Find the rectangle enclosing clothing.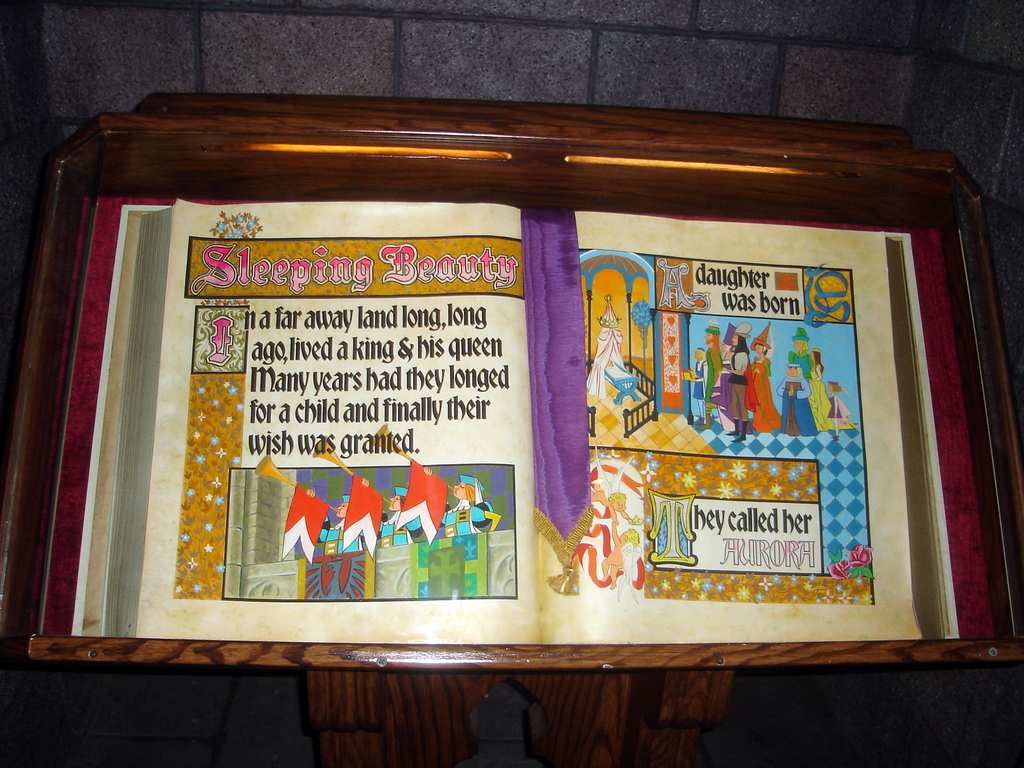
[314,518,347,542].
